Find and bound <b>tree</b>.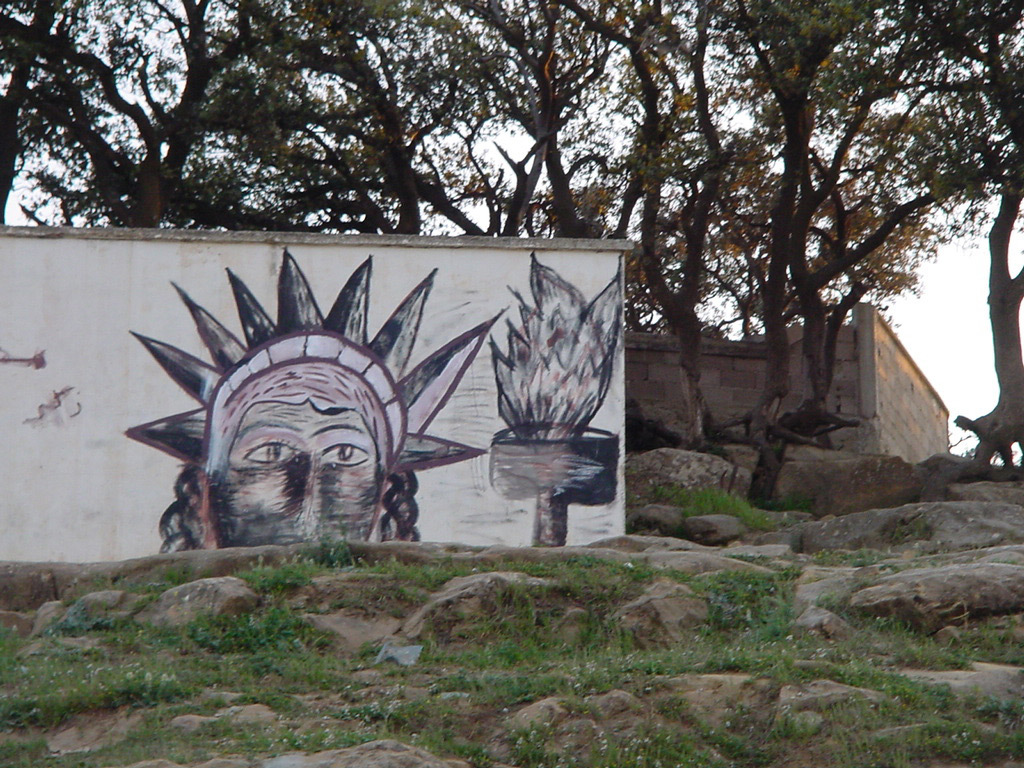
Bound: {"left": 526, "top": 0, "right": 747, "bottom": 412}.
